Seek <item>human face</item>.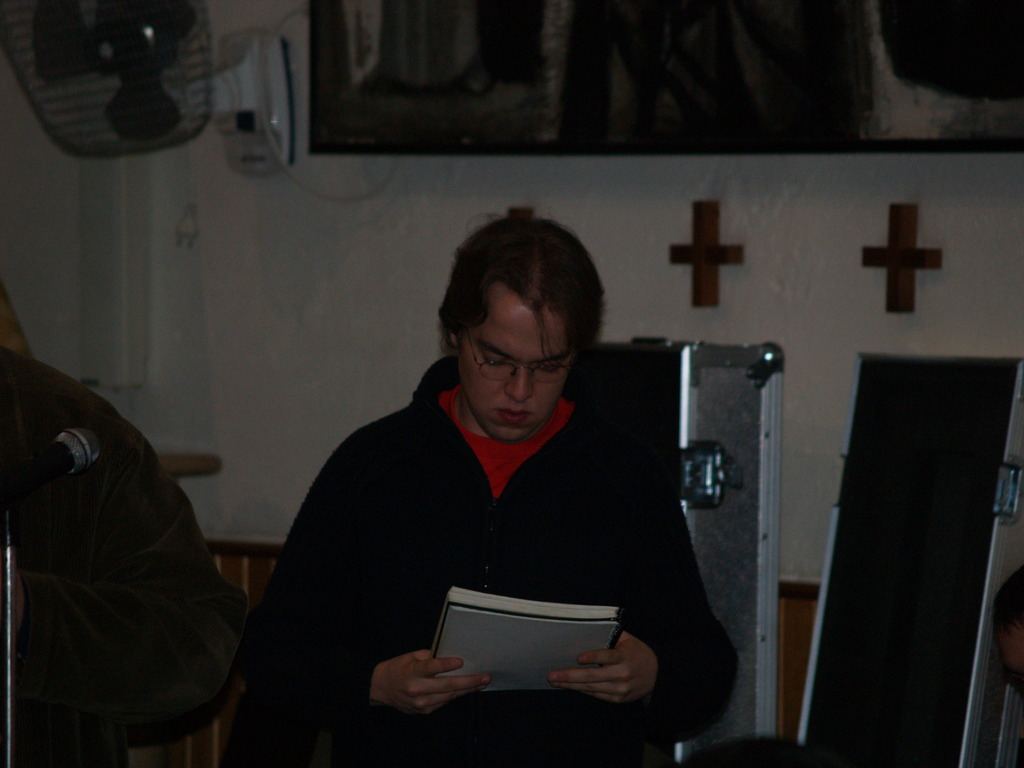
select_region(456, 295, 571, 440).
